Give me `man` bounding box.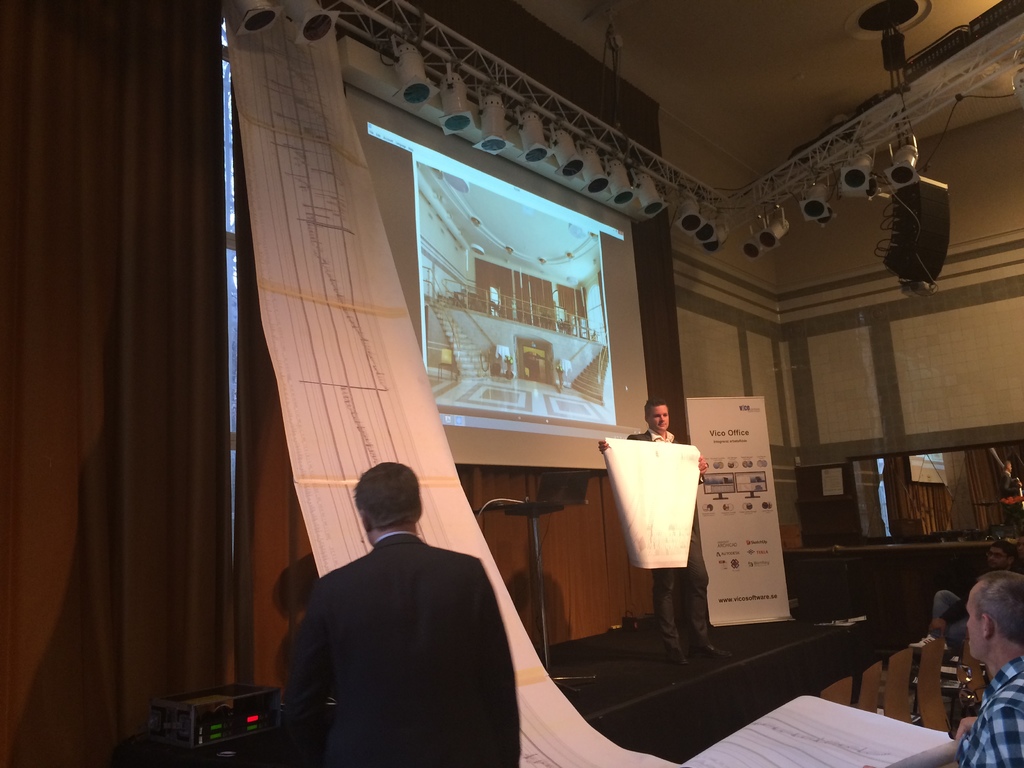
Rect(599, 399, 719, 680).
